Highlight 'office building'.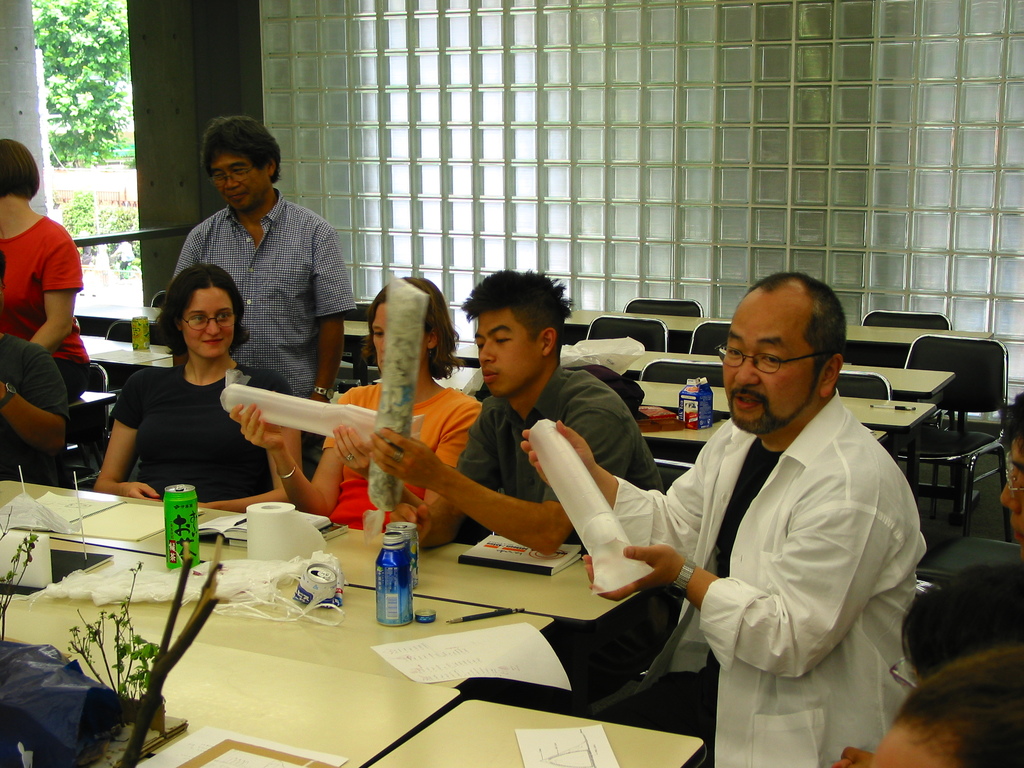
Highlighted region: {"left": 0, "top": 1, "right": 618, "bottom": 767}.
